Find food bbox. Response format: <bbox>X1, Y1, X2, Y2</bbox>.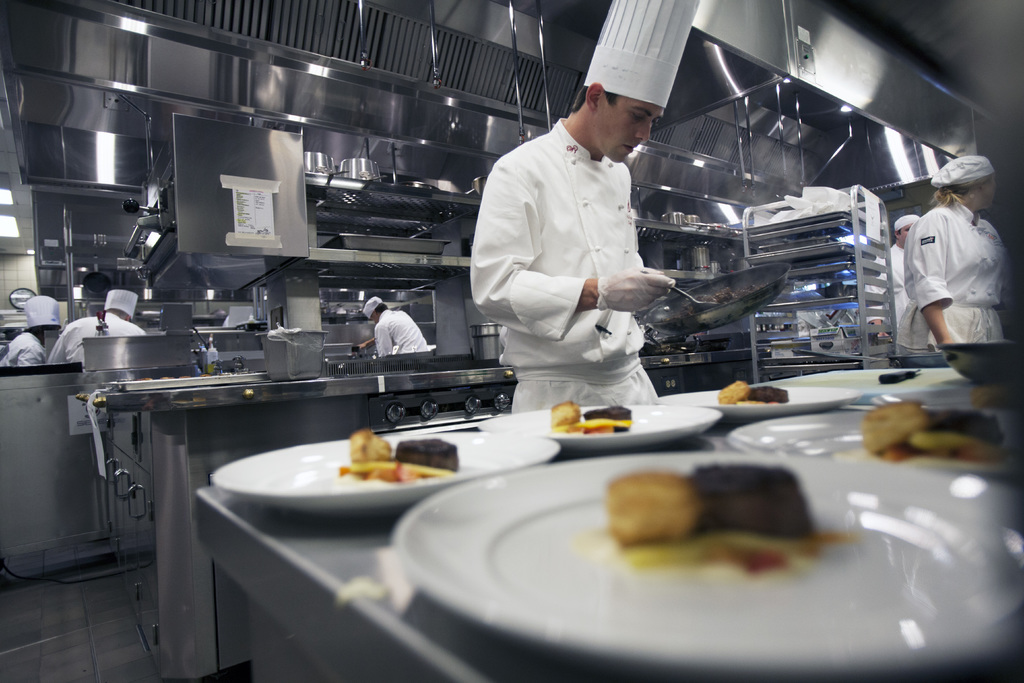
<bbox>608, 475, 700, 539</bbox>.
